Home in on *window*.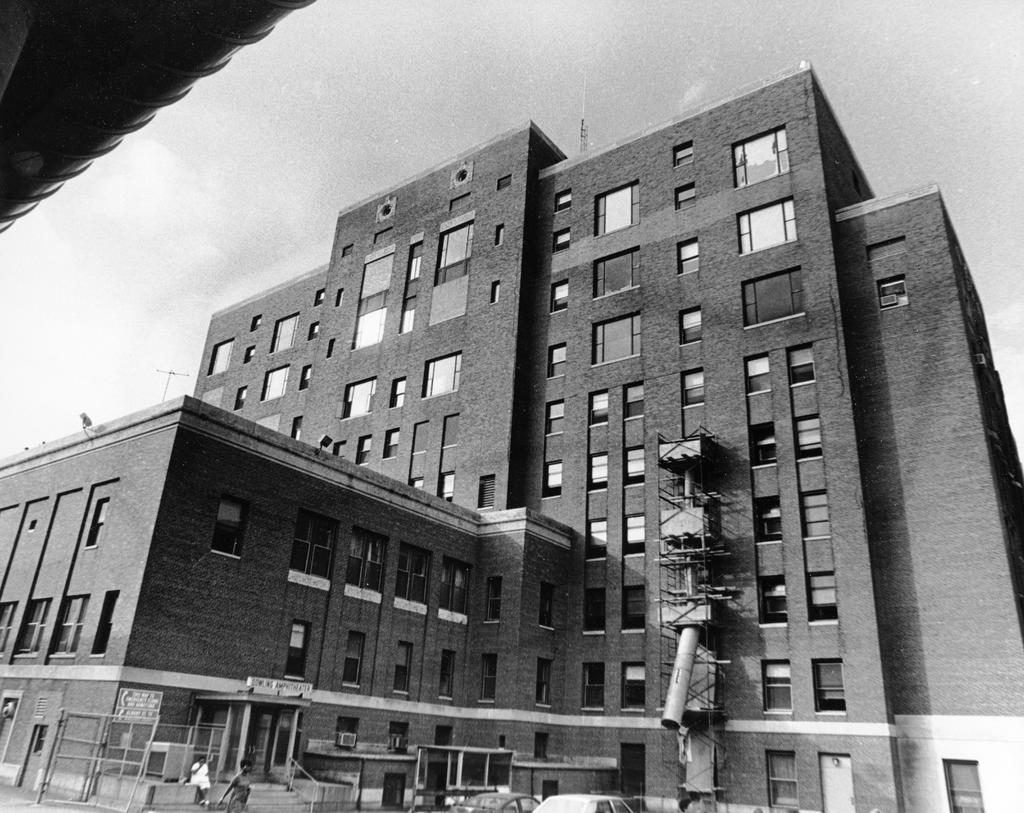
Homed in at <region>676, 146, 693, 170</region>.
